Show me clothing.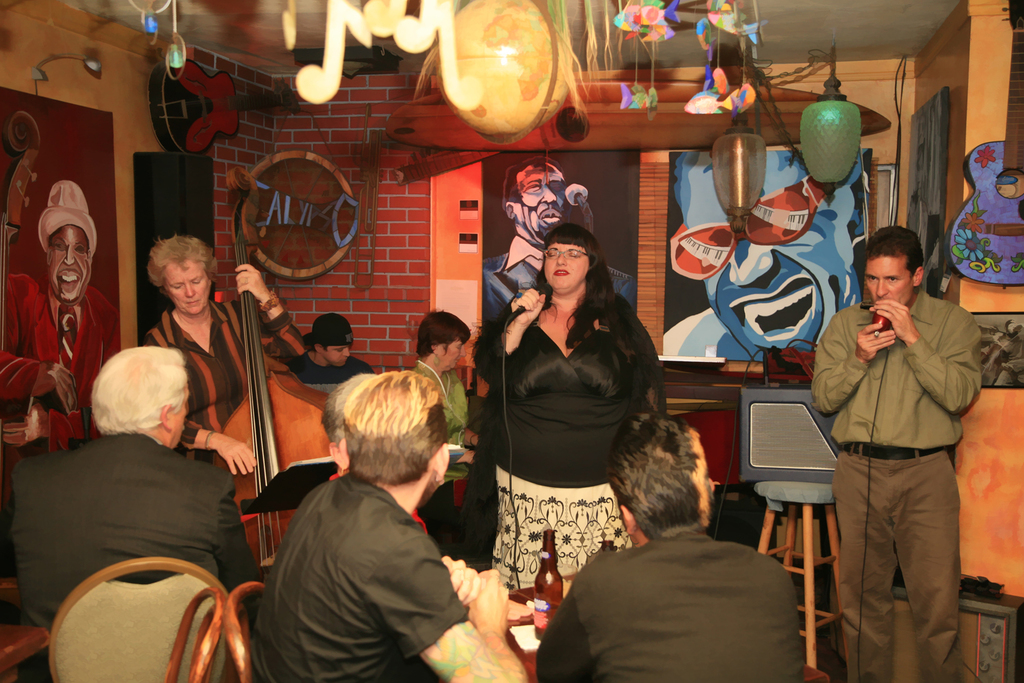
clothing is here: Rect(470, 288, 666, 603).
